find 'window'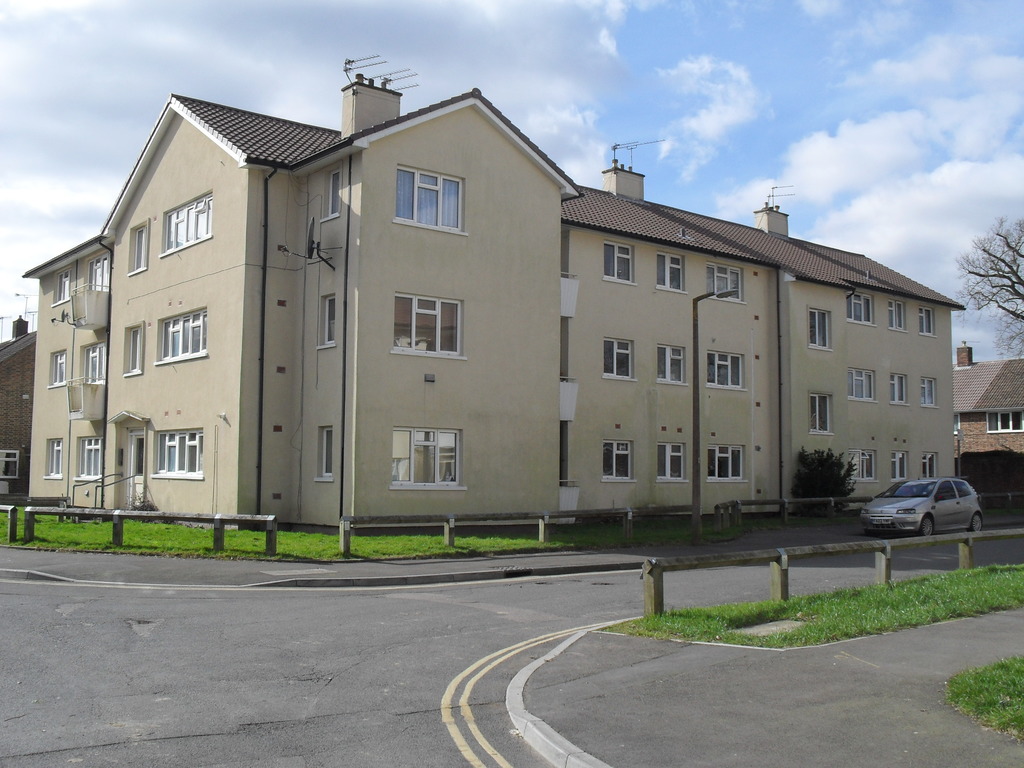
box=[990, 414, 1023, 431]
